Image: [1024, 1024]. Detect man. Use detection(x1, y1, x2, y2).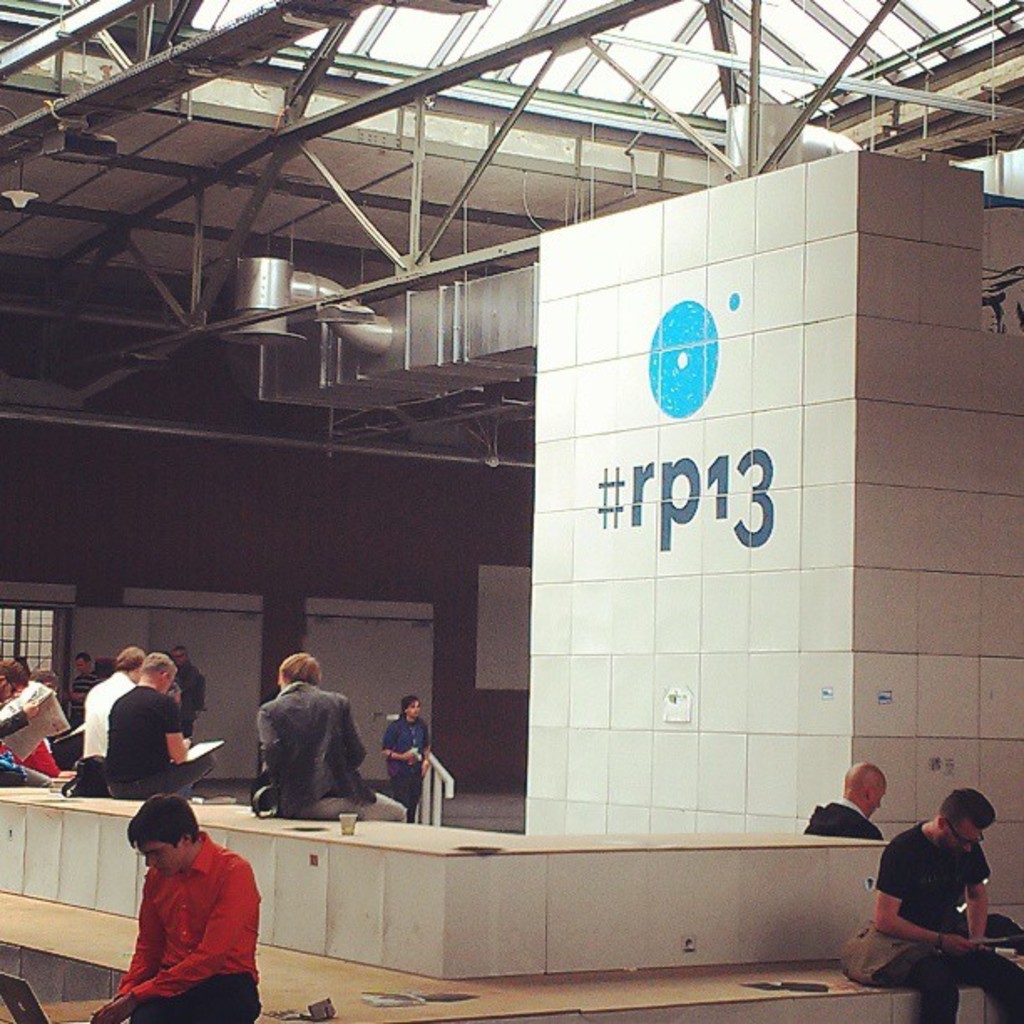
detection(79, 643, 149, 761).
